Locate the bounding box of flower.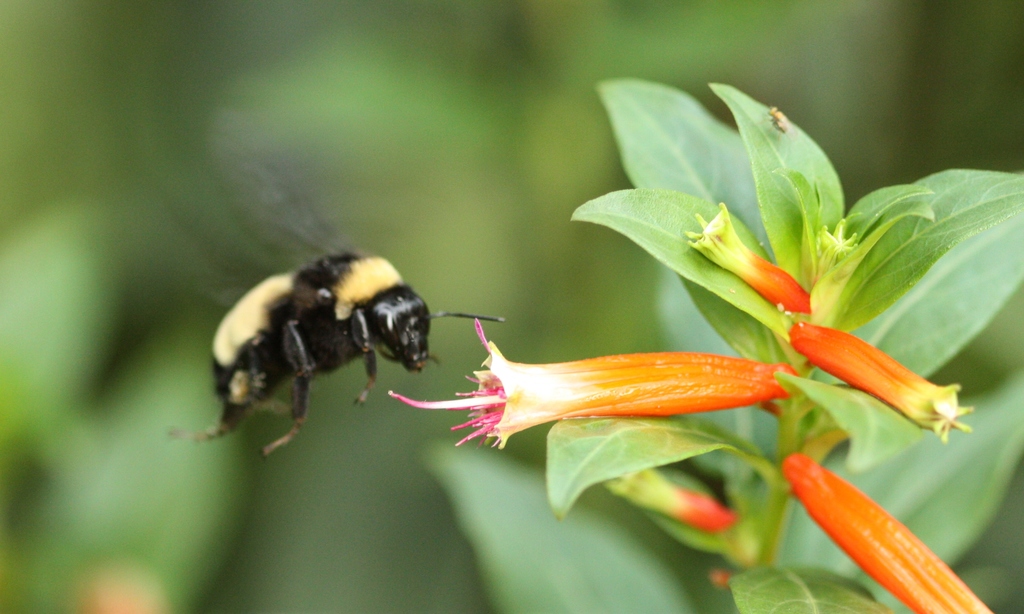
Bounding box: rect(597, 462, 735, 529).
